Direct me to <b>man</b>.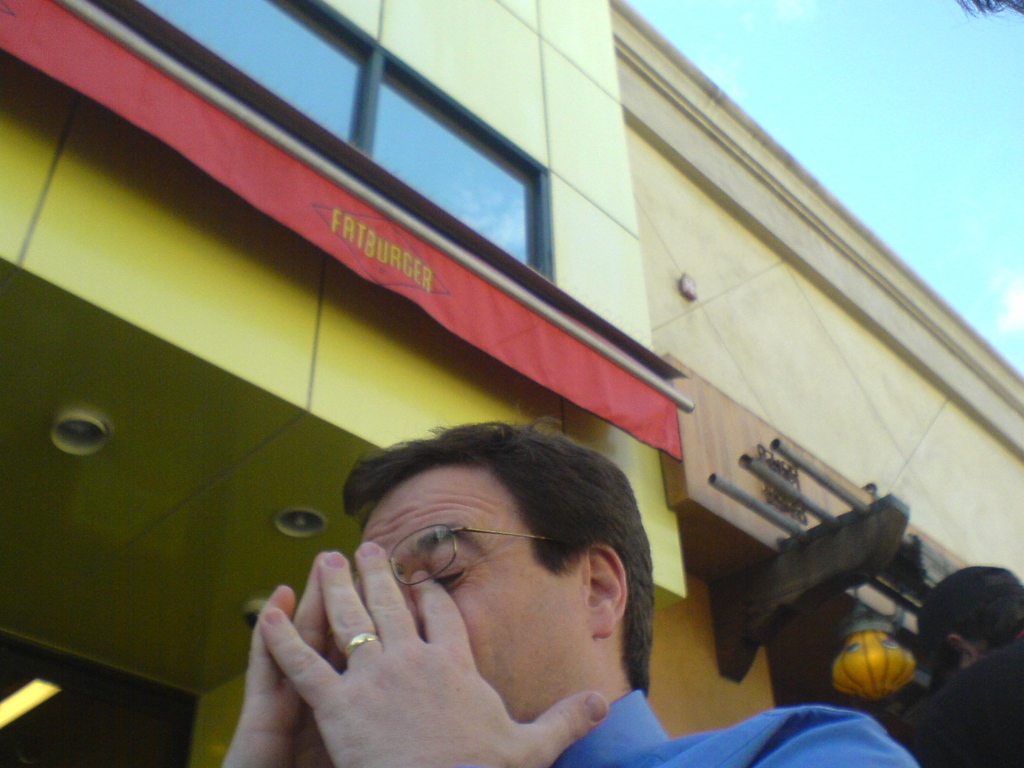
Direction: [222,397,943,767].
